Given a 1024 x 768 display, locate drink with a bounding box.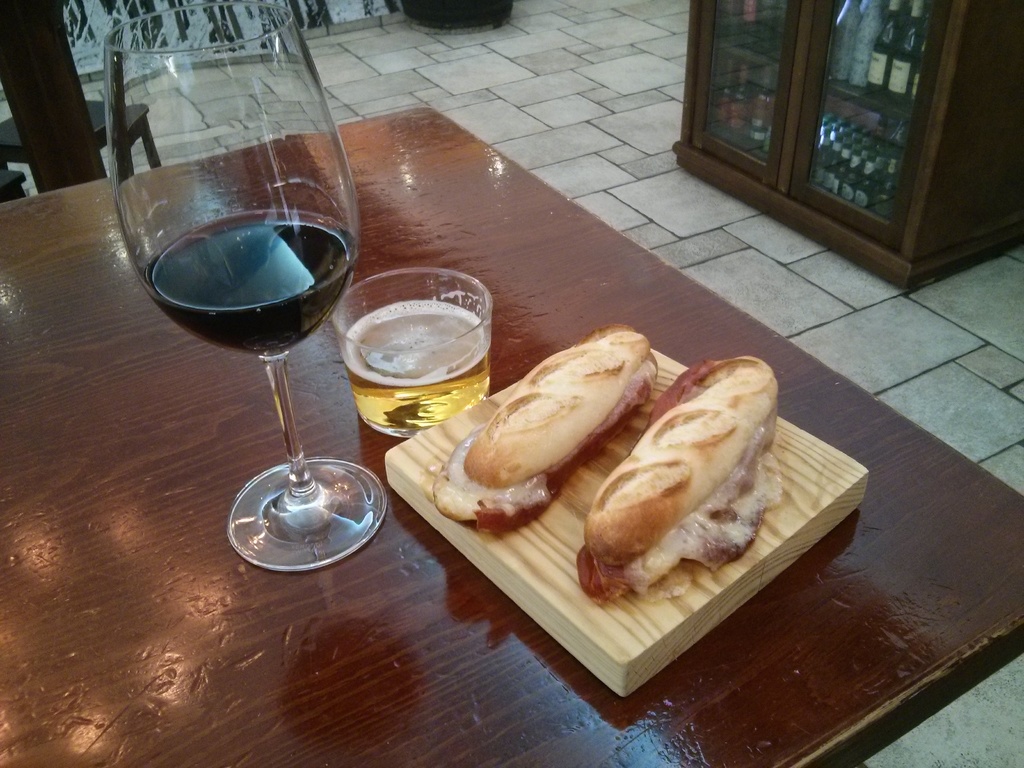
Located: {"x1": 148, "y1": 218, "x2": 357, "y2": 358}.
